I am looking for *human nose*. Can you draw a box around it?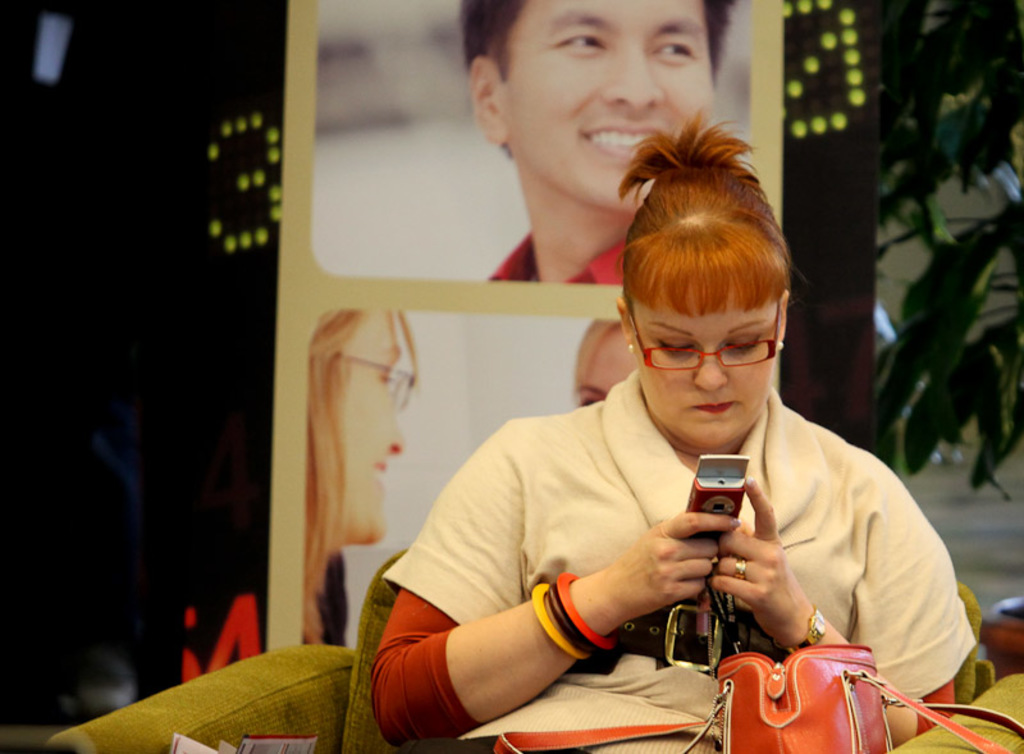
Sure, the bounding box is [left=393, top=422, right=401, bottom=447].
